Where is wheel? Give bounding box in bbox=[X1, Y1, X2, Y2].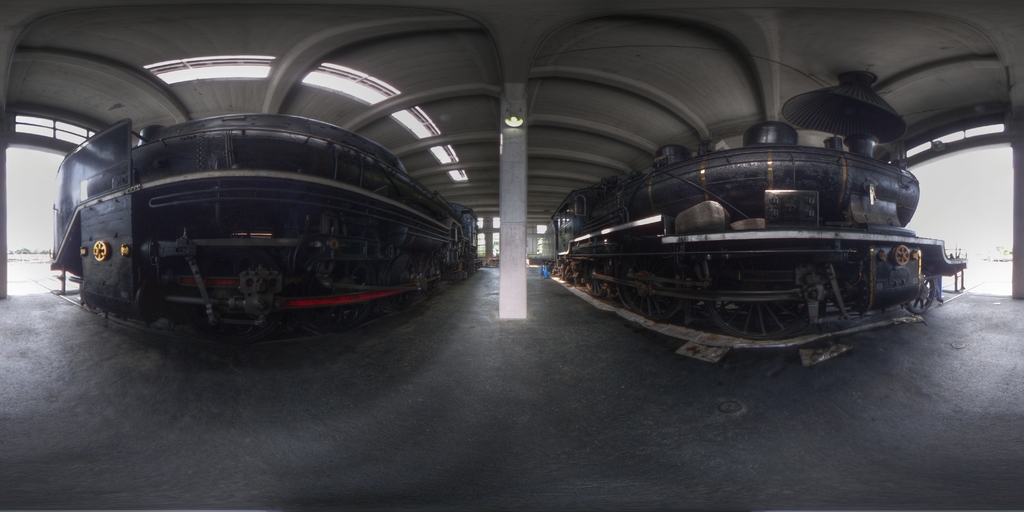
bbox=[906, 267, 937, 316].
